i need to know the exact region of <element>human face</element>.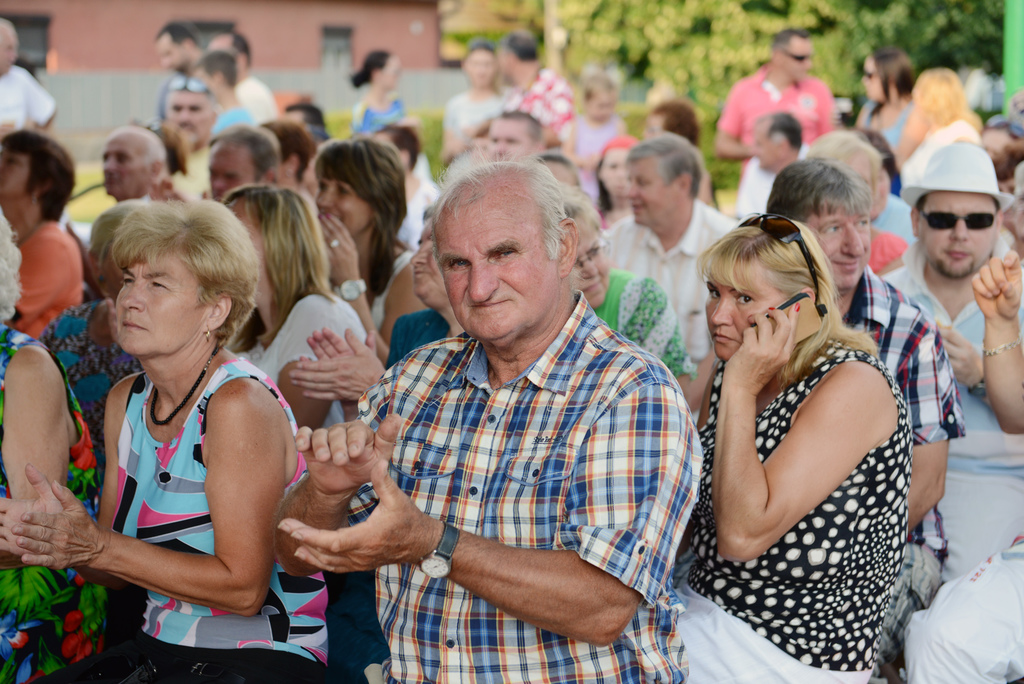
Region: bbox(703, 257, 757, 355).
